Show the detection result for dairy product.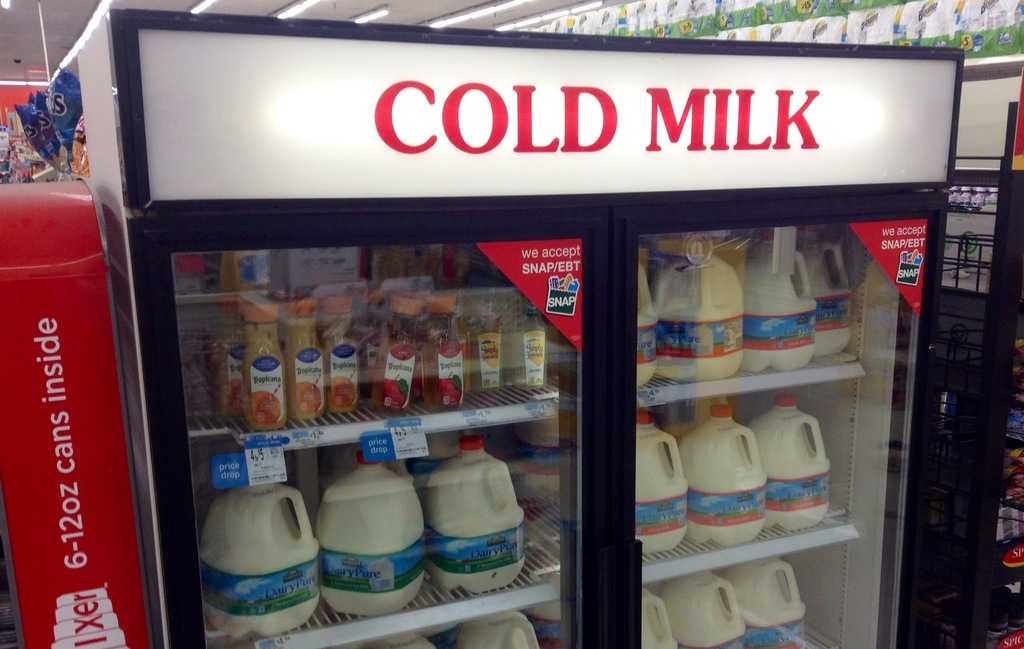
456, 602, 540, 648.
